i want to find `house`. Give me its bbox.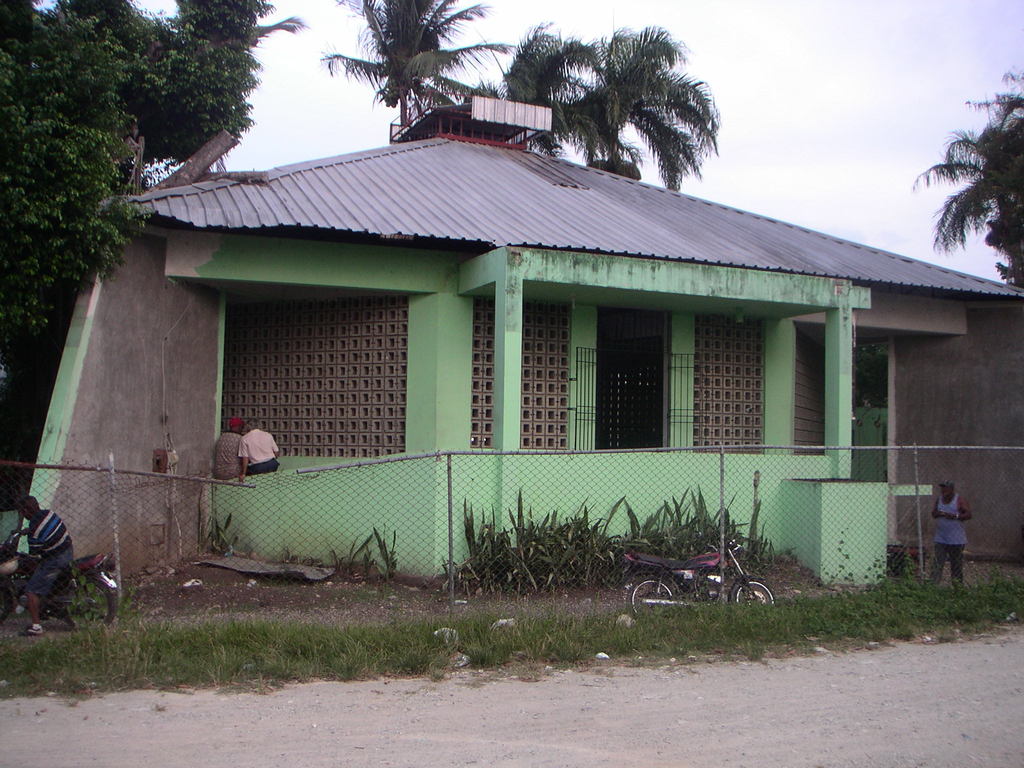
{"left": 38, "top": 98, "right": 1023, "bottom": 558}.
